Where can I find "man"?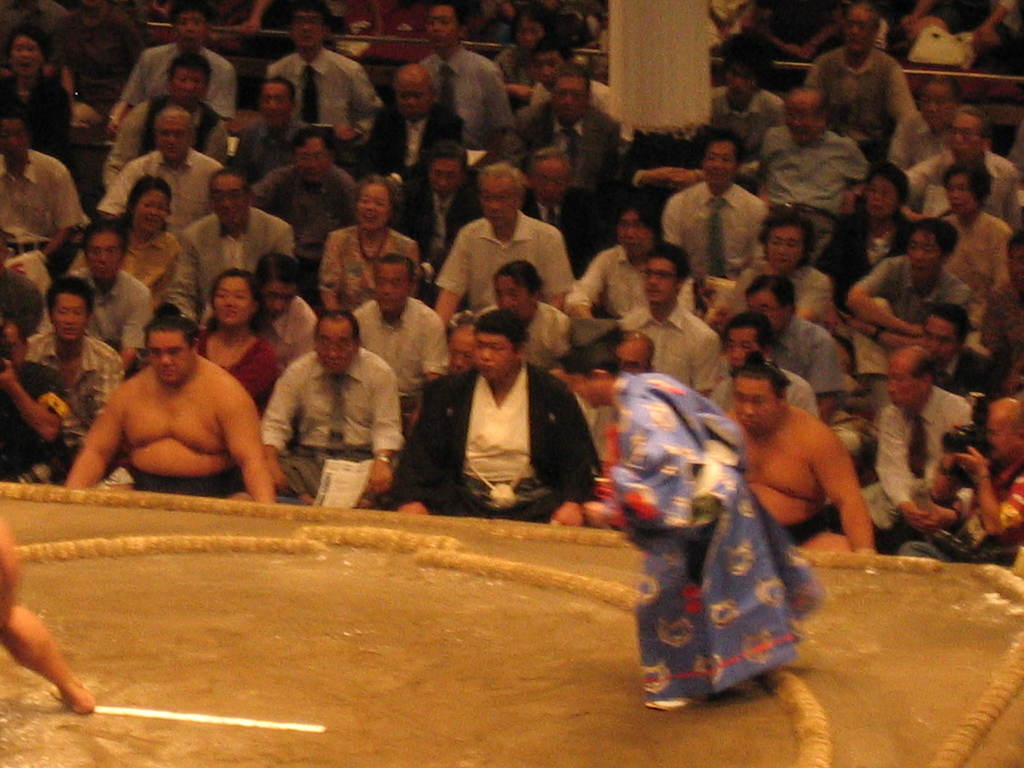
You can find it at (907,399,1023,561).
